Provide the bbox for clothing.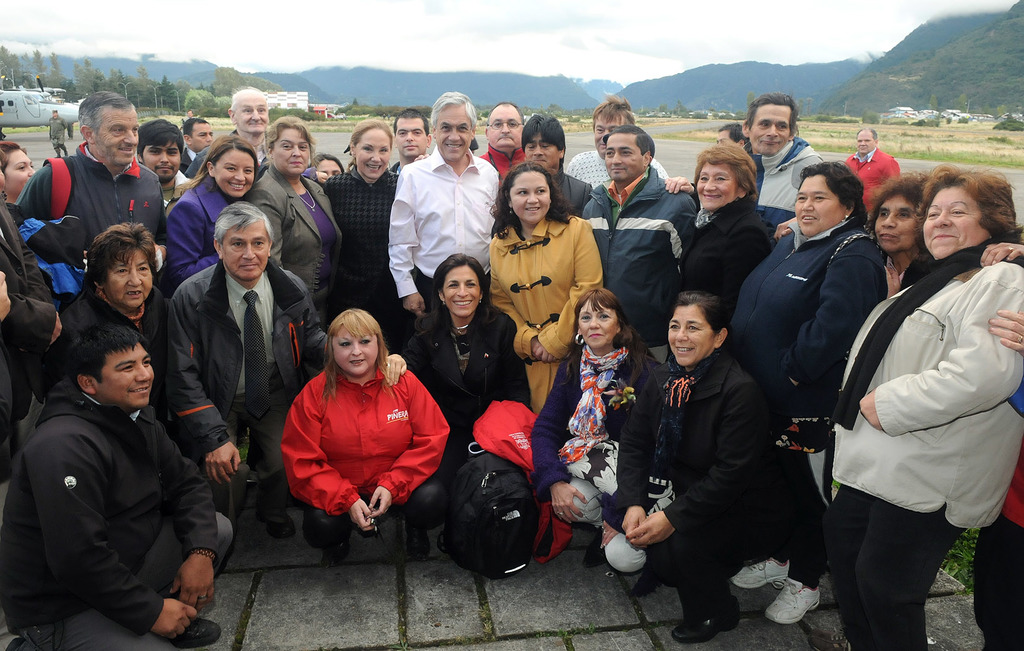
bbox=[168, 250, 324, 498].
